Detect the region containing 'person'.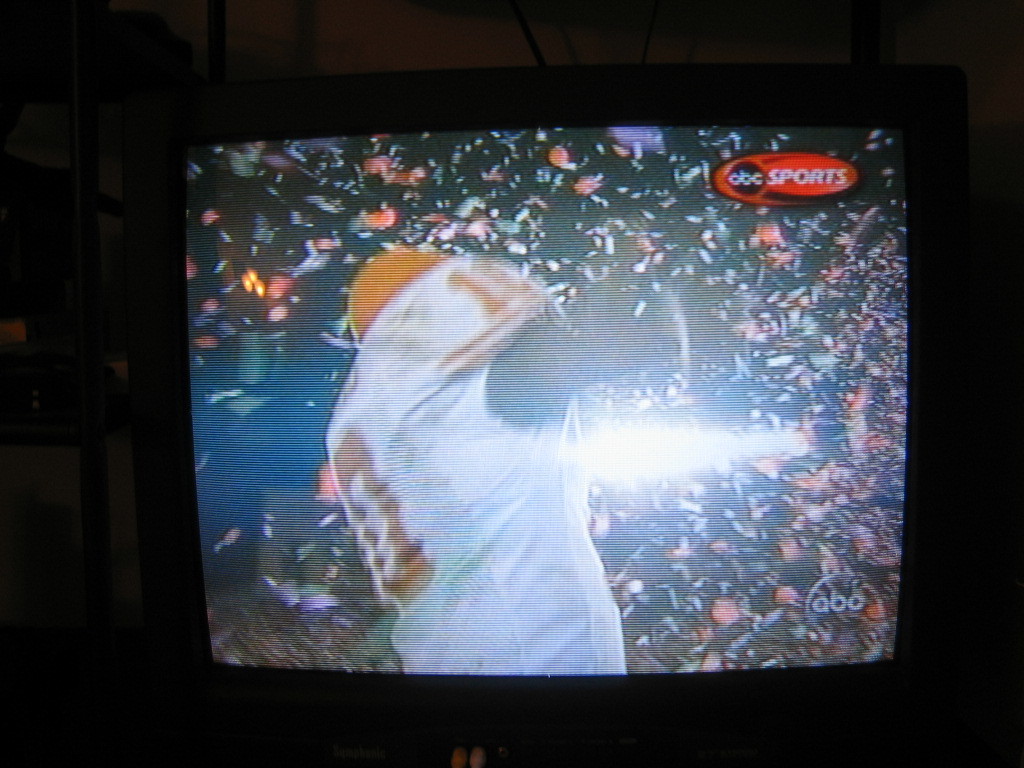
298, 200, 684, 684.
